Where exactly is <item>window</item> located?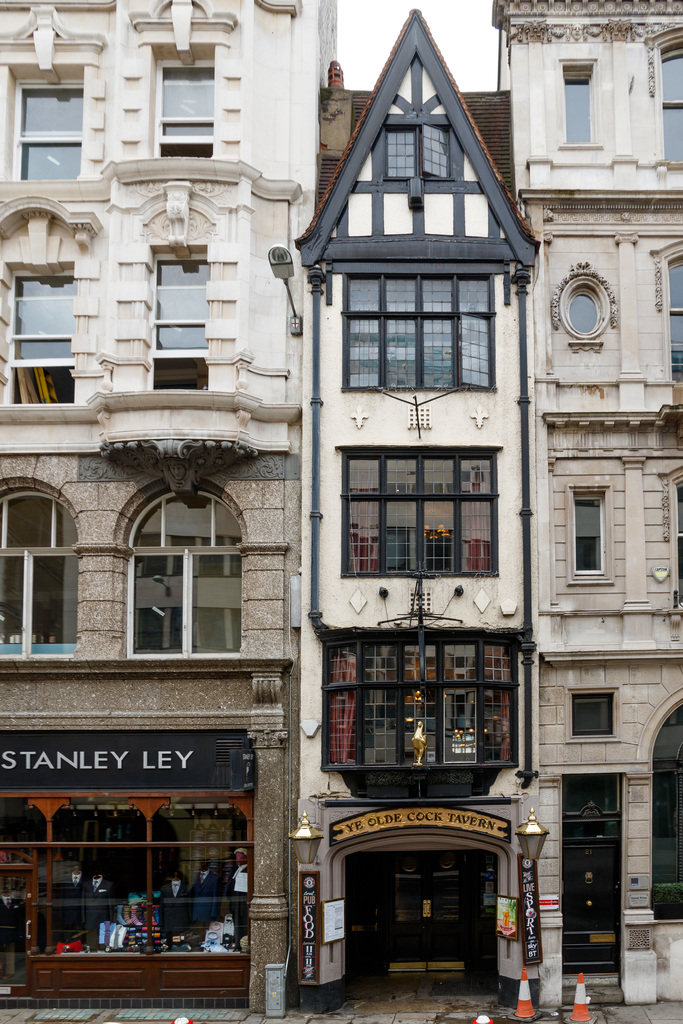
Its bounding box is {"left": 122, "top": 488, "right": 248, "bottom": 659}.
